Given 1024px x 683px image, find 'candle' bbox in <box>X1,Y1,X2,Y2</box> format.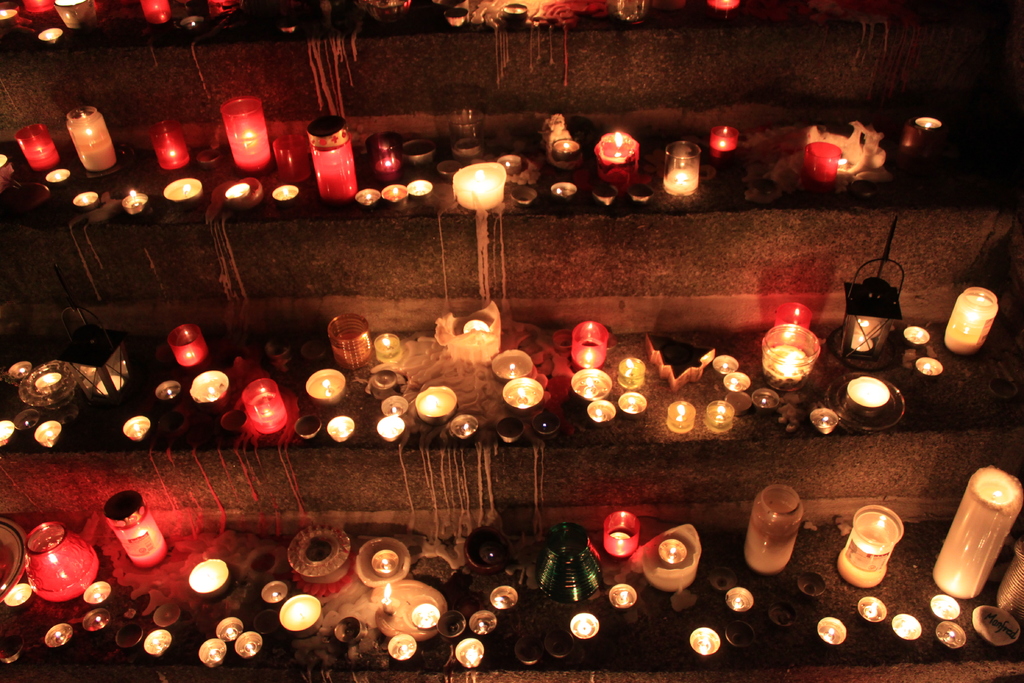
<box>850,373,893,413</box>.
